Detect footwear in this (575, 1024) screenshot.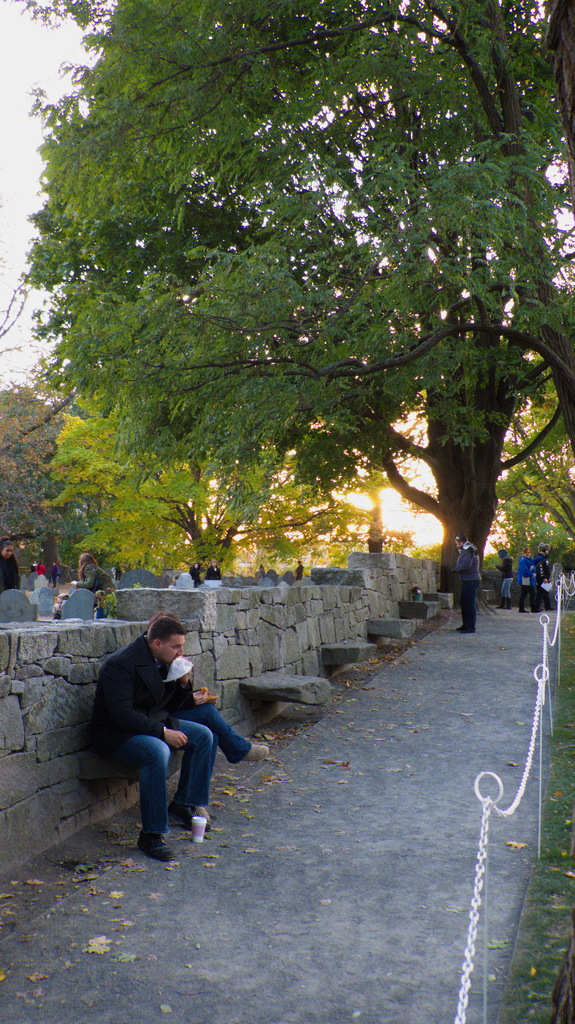
Detection: 233/737/271/758.
